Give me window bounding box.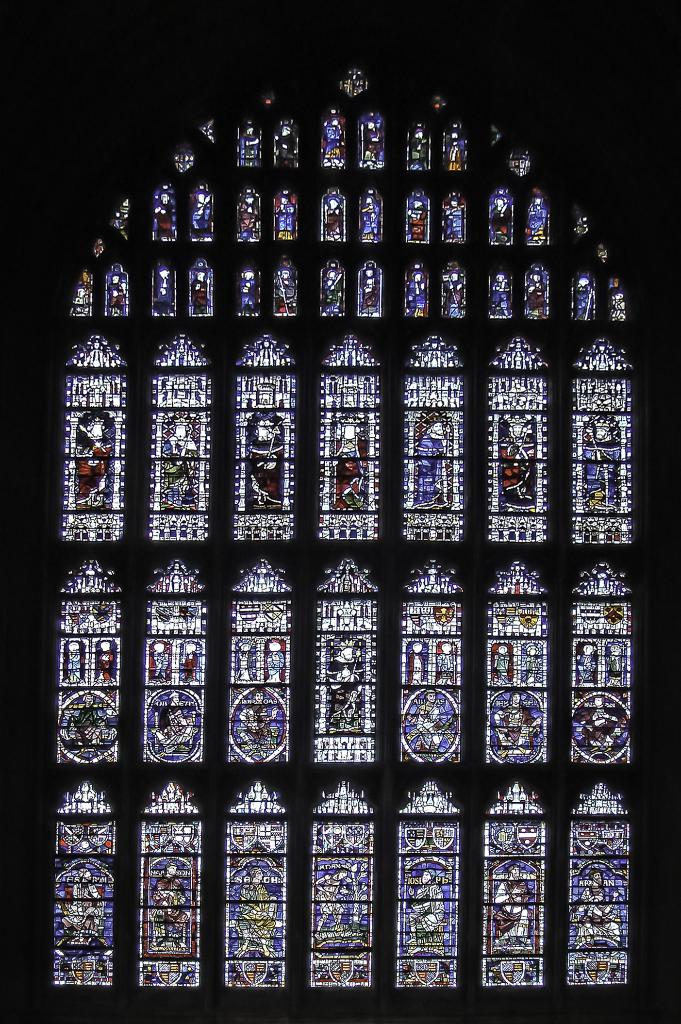
bbox(234, 183, 259, 243).
